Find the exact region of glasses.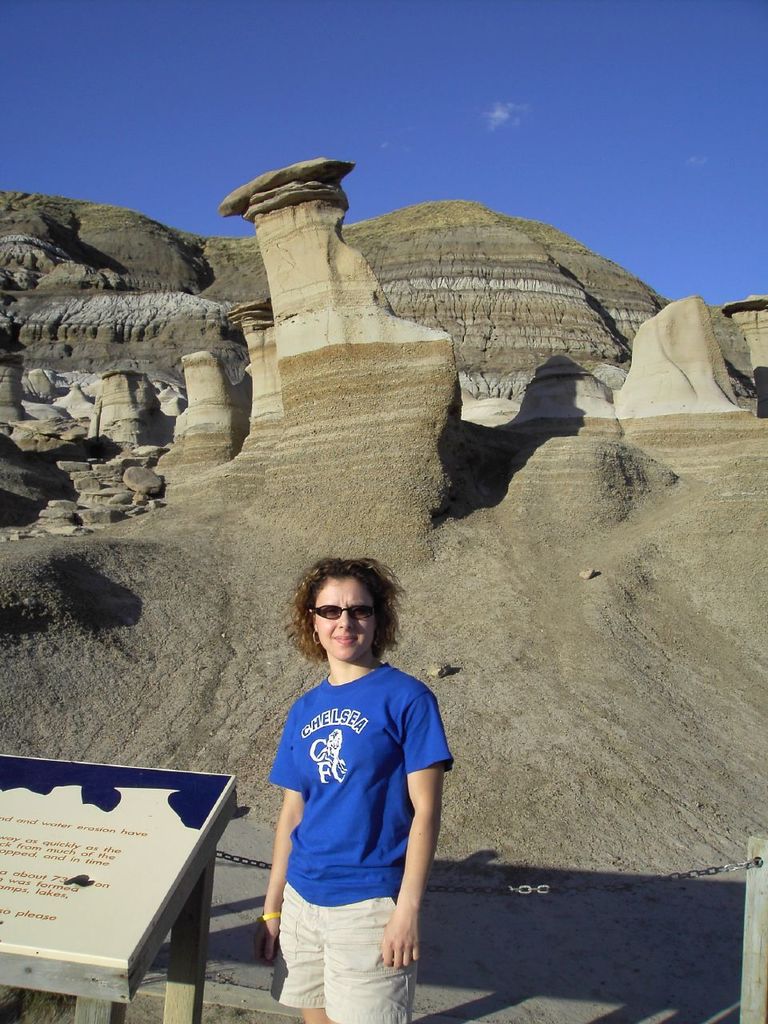
Exact region: (300, 601, 382, 624).
